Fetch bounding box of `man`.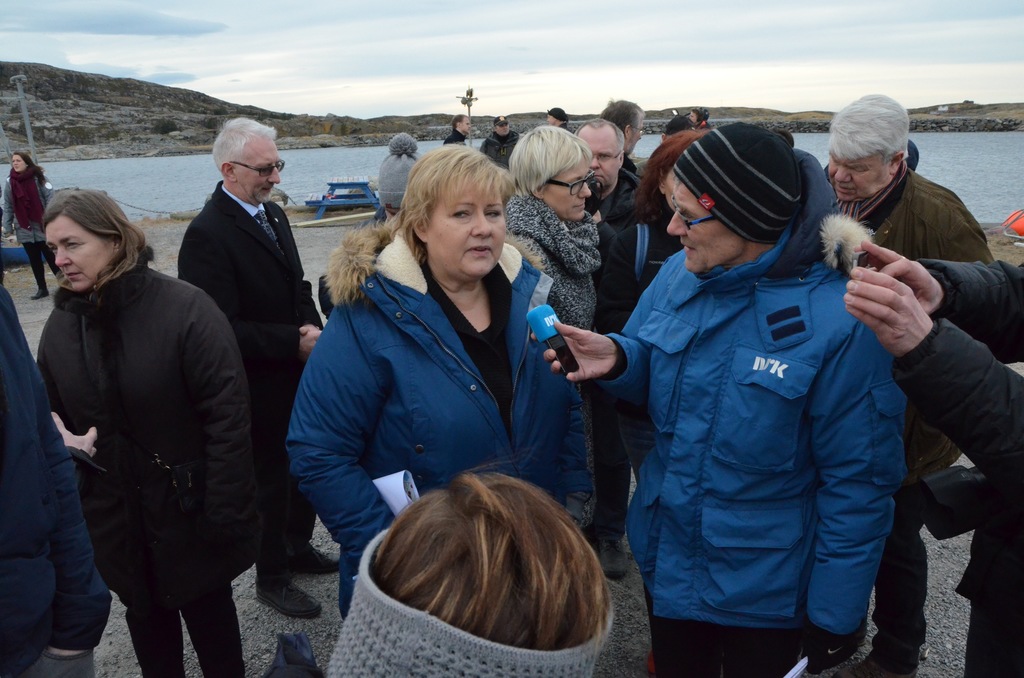
Bbox: 600, 97, 645, 175.
